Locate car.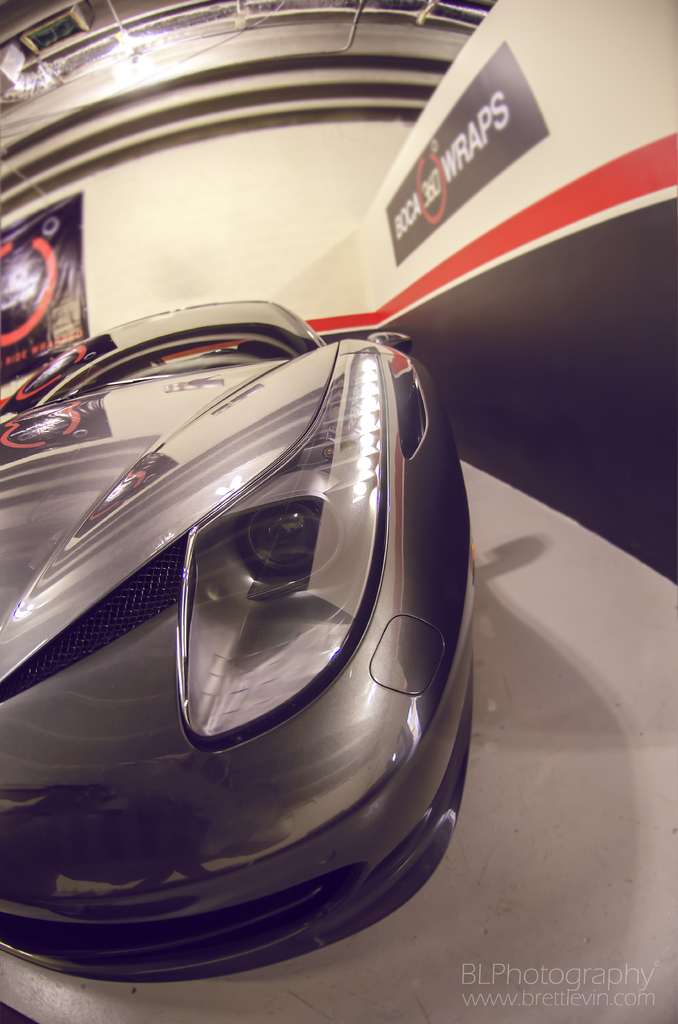
Bounding box: [x1=0, y1=0, x2=677, y2=1023].
